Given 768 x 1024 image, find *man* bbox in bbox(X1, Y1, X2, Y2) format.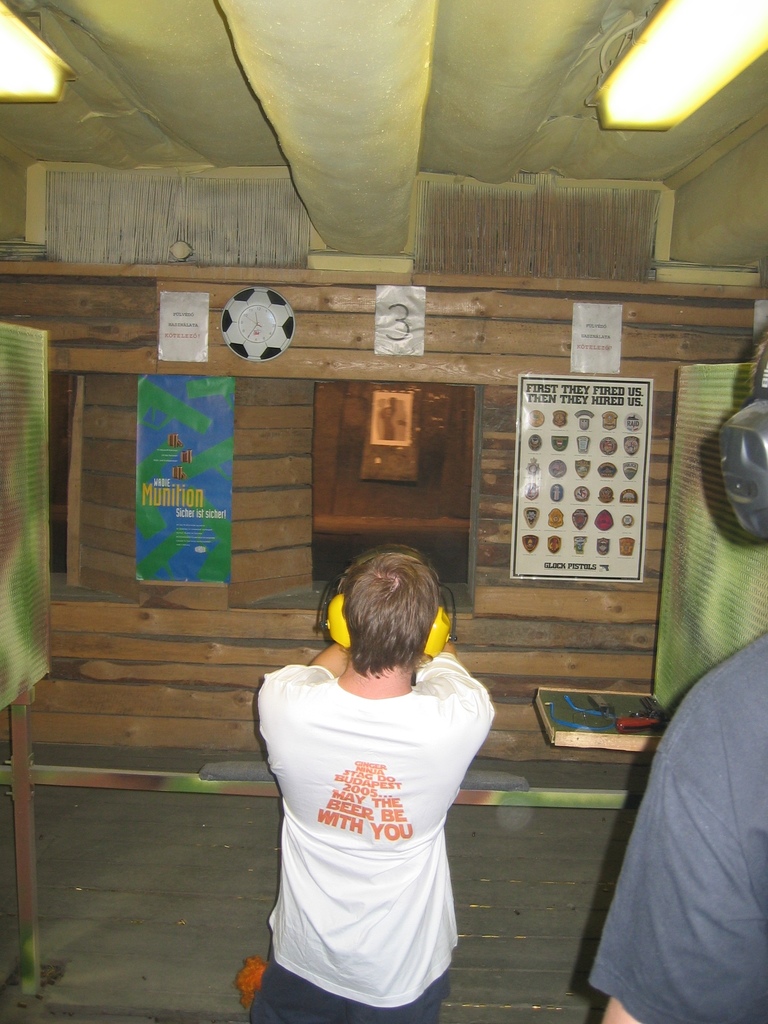
bbox(585, 617, 767, 1023).
